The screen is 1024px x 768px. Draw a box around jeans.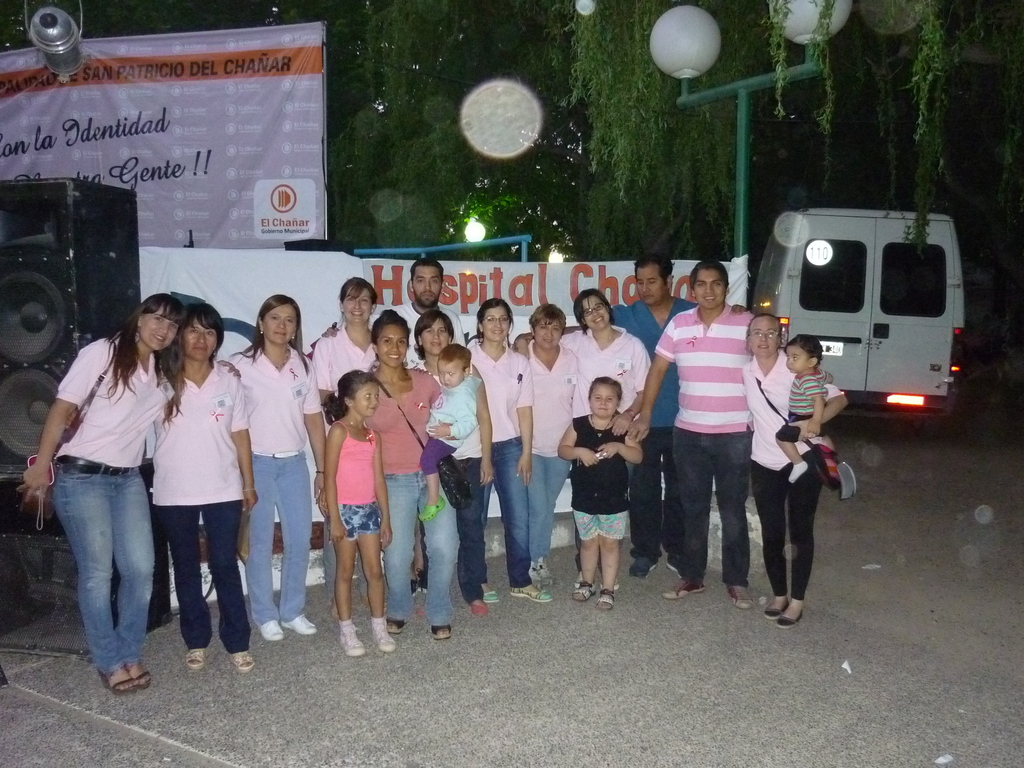
(162, 507, 252, 643).
